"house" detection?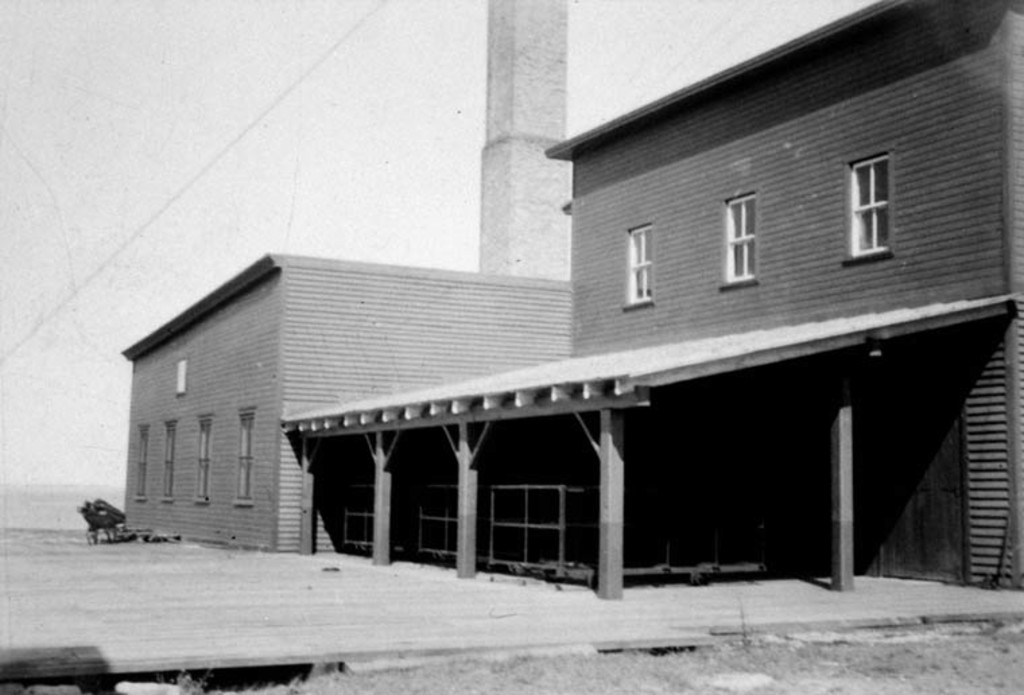
crop(125, 55, 989, 602)
